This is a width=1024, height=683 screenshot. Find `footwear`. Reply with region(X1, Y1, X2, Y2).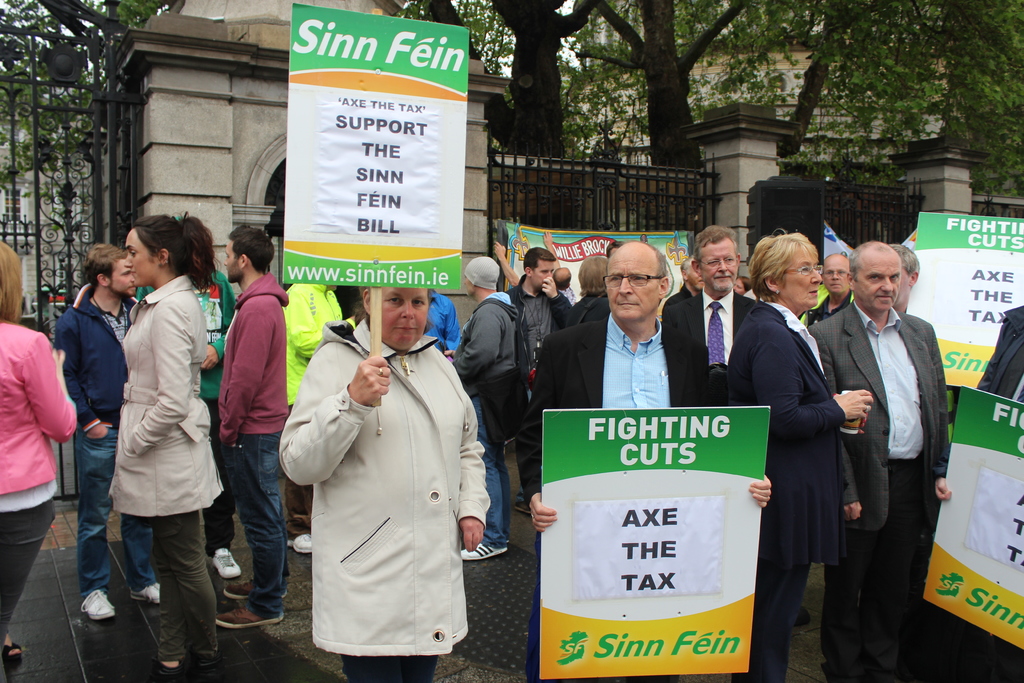
region(188, 651, 223, 667).
